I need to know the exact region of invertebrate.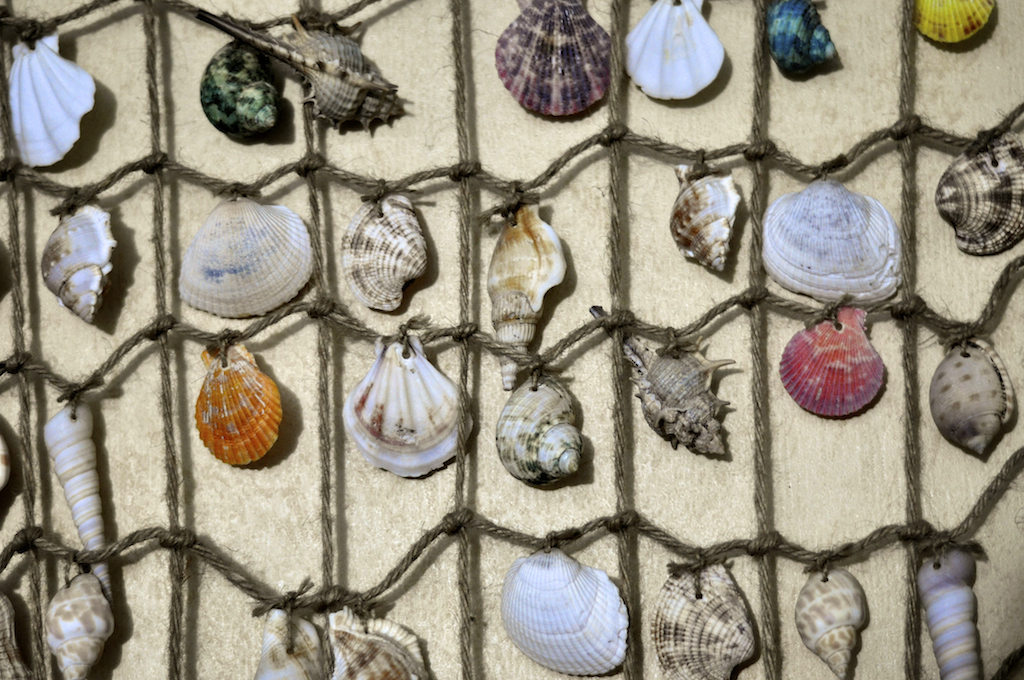
Region: 755:174:904:307.
